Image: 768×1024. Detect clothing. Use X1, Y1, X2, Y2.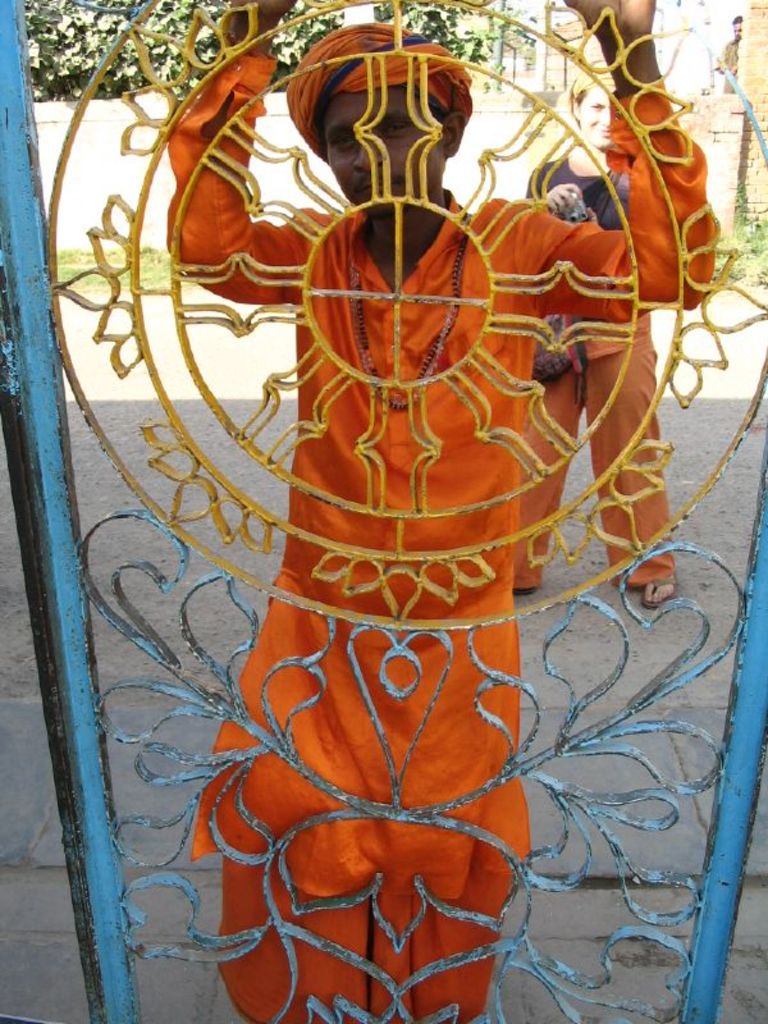
172, 58, 722, 1023.
